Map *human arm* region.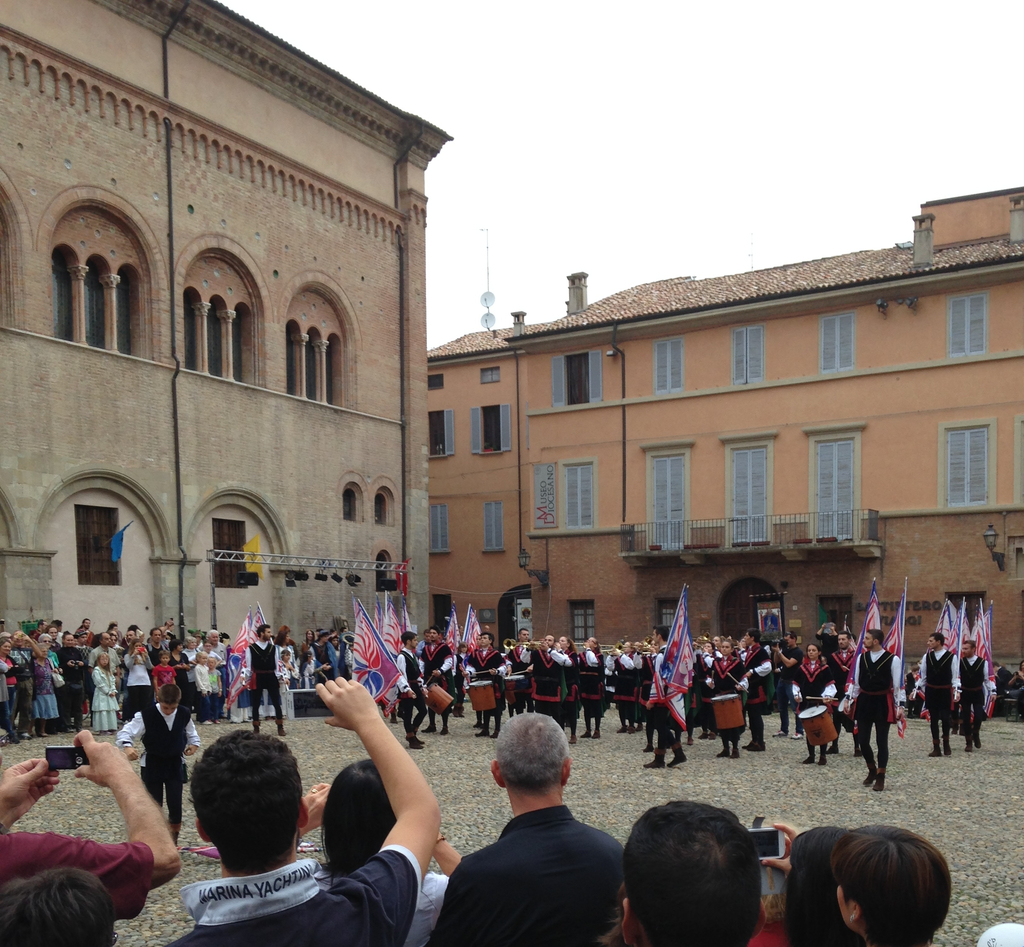
Mapped to [x1=526, y1=663, x2=531, y2=674].
